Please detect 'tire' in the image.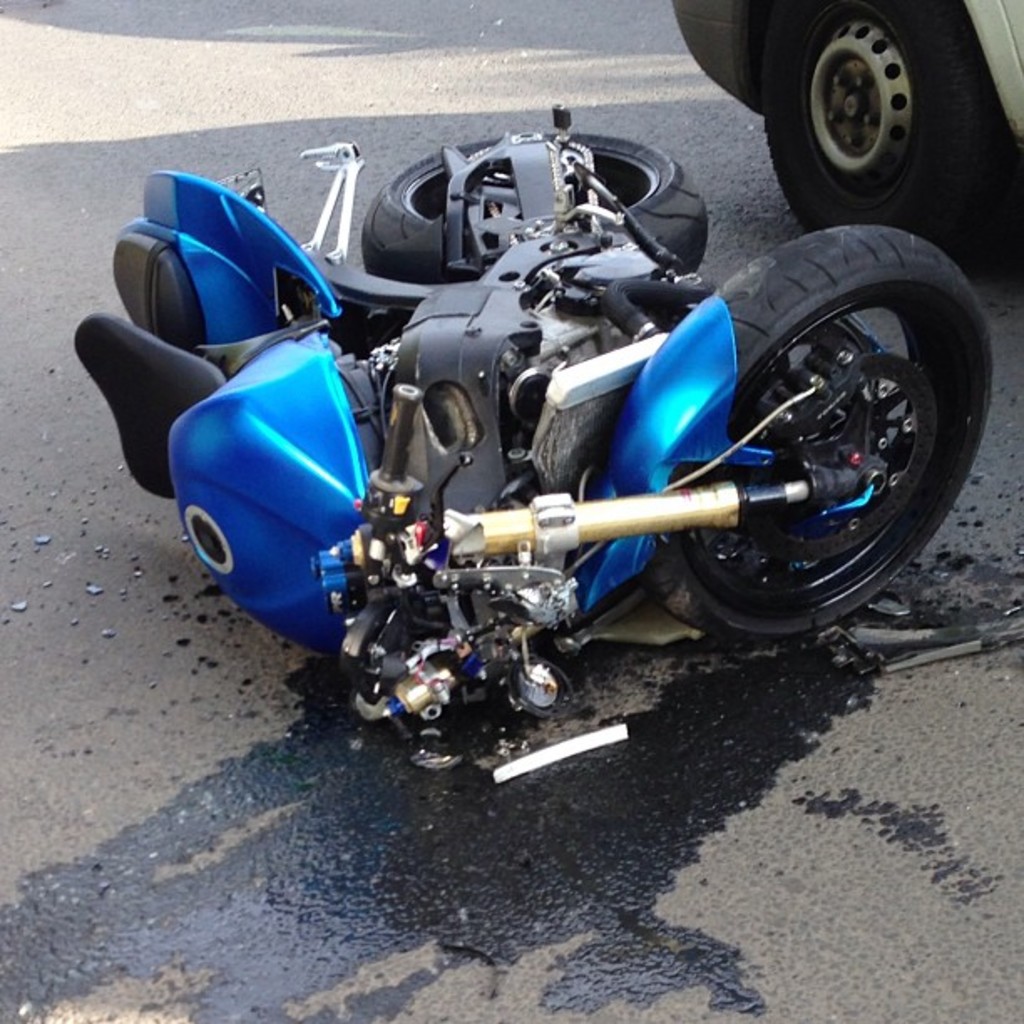
[363, 132, 708, 274].
